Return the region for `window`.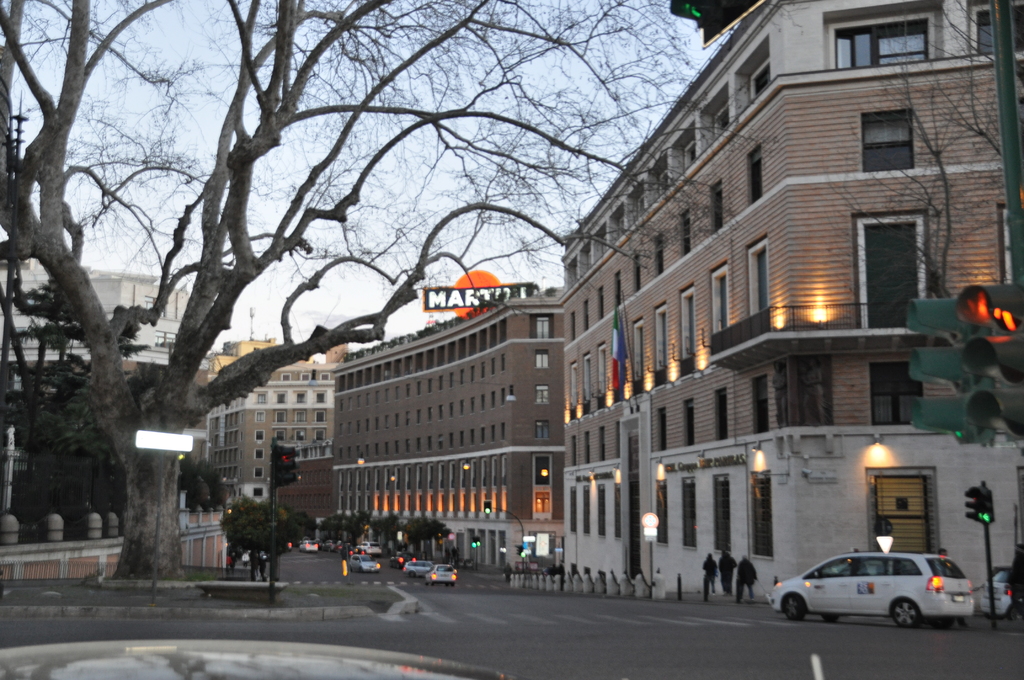
Rect(368, 446, 373, 454).
